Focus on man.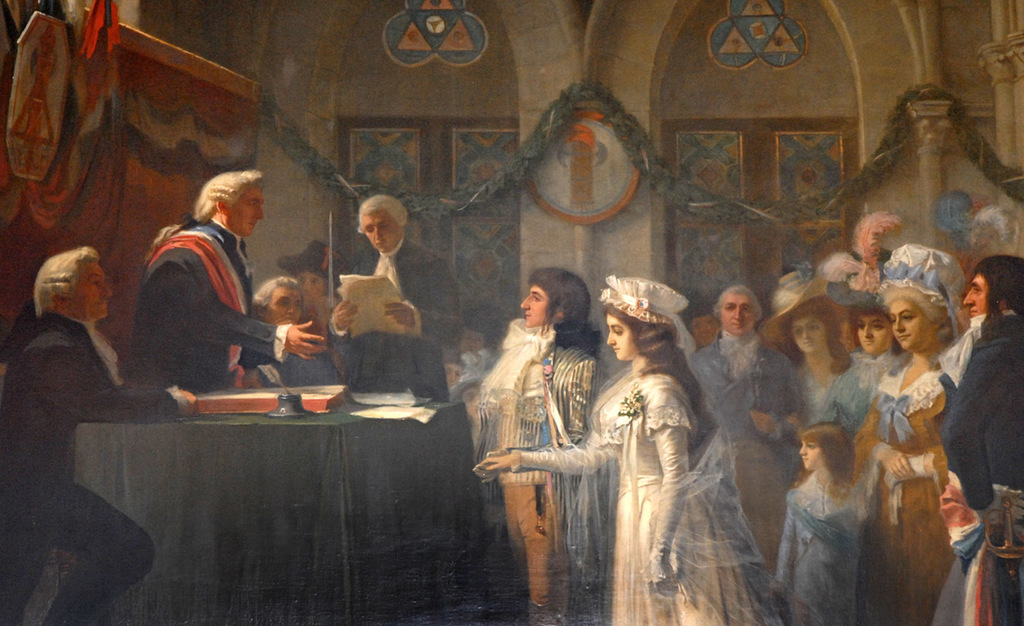
Focused at 328 196 466 401.
